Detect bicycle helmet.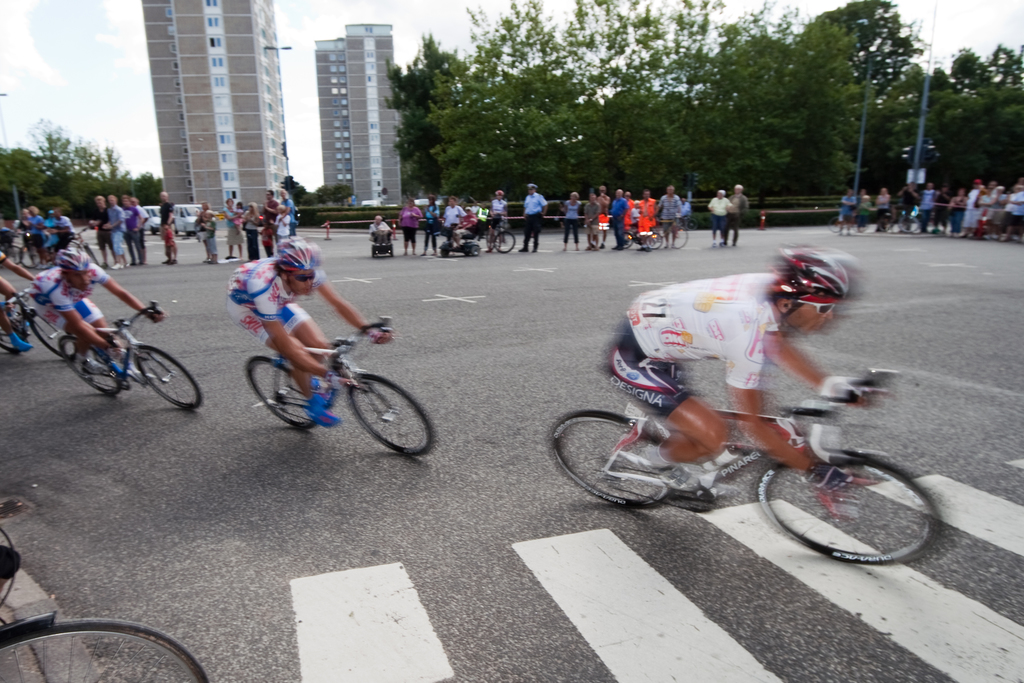
Detected at x1=276, y1=240, x2=317, y2=270.
